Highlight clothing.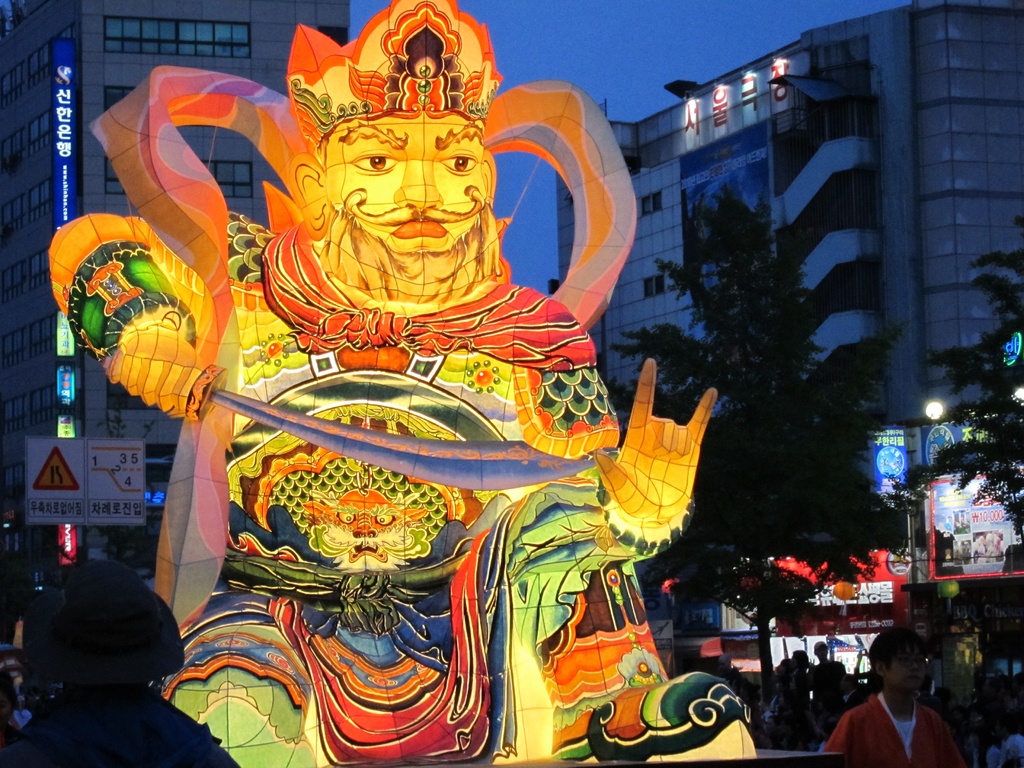
Highlighted region: <box>807,695,968,767</box>.
